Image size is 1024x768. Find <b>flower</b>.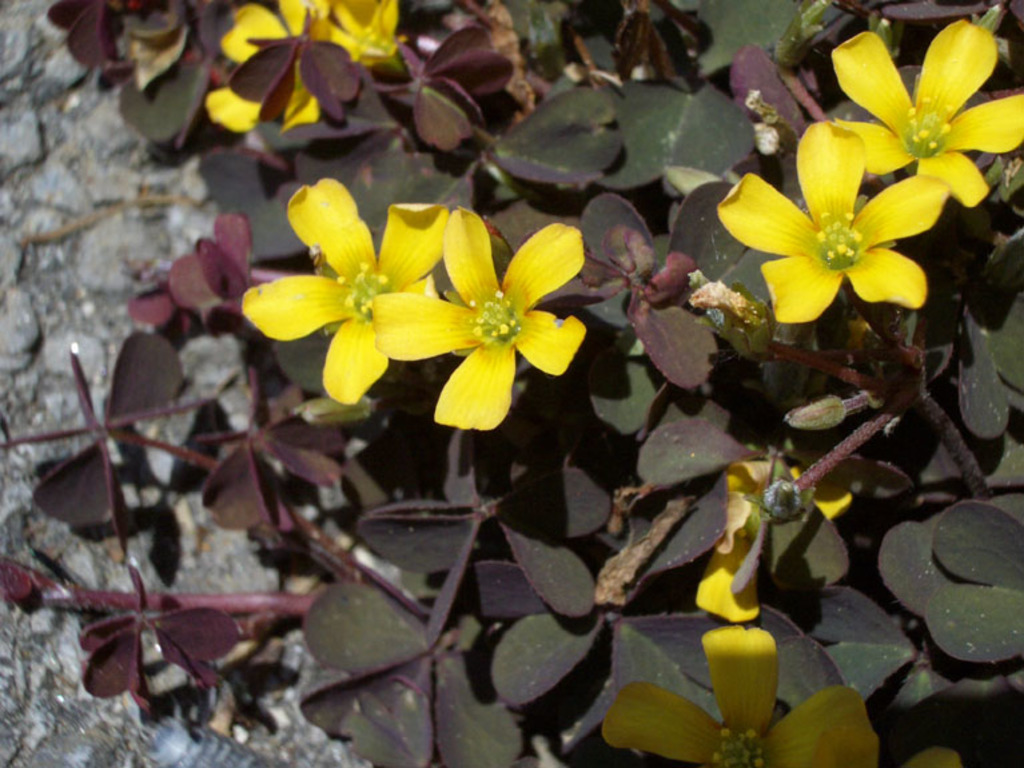
region(609, 616, 882, 767).
